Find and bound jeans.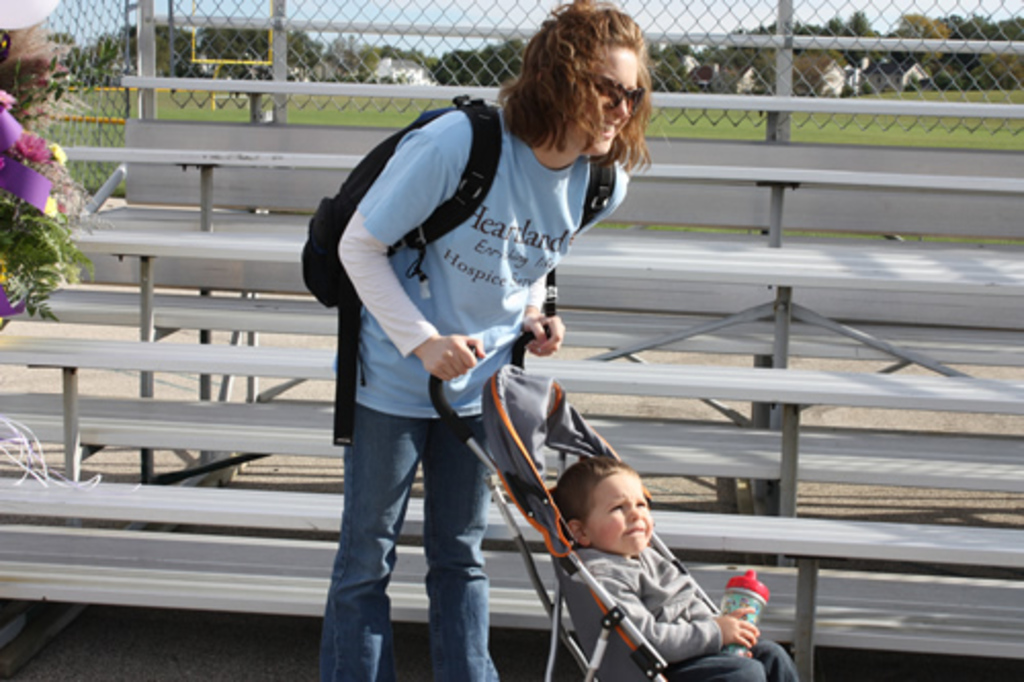
Bound: box=[670, 641, 803, 678].
